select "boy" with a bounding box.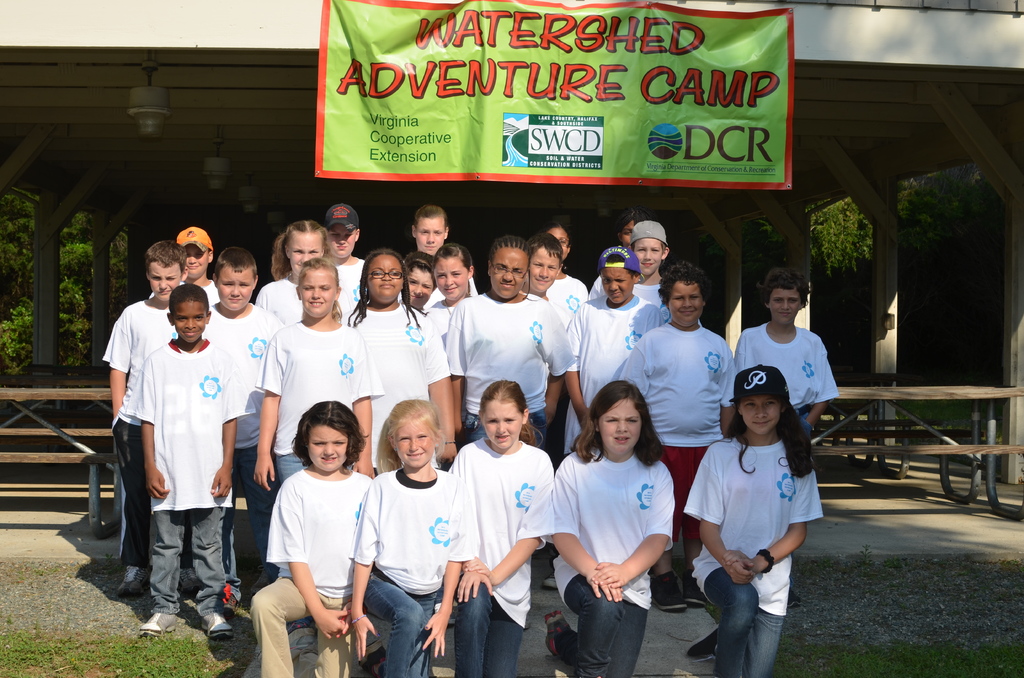
pyautogui.locateOnScreen(124, 282, 254, 636).
